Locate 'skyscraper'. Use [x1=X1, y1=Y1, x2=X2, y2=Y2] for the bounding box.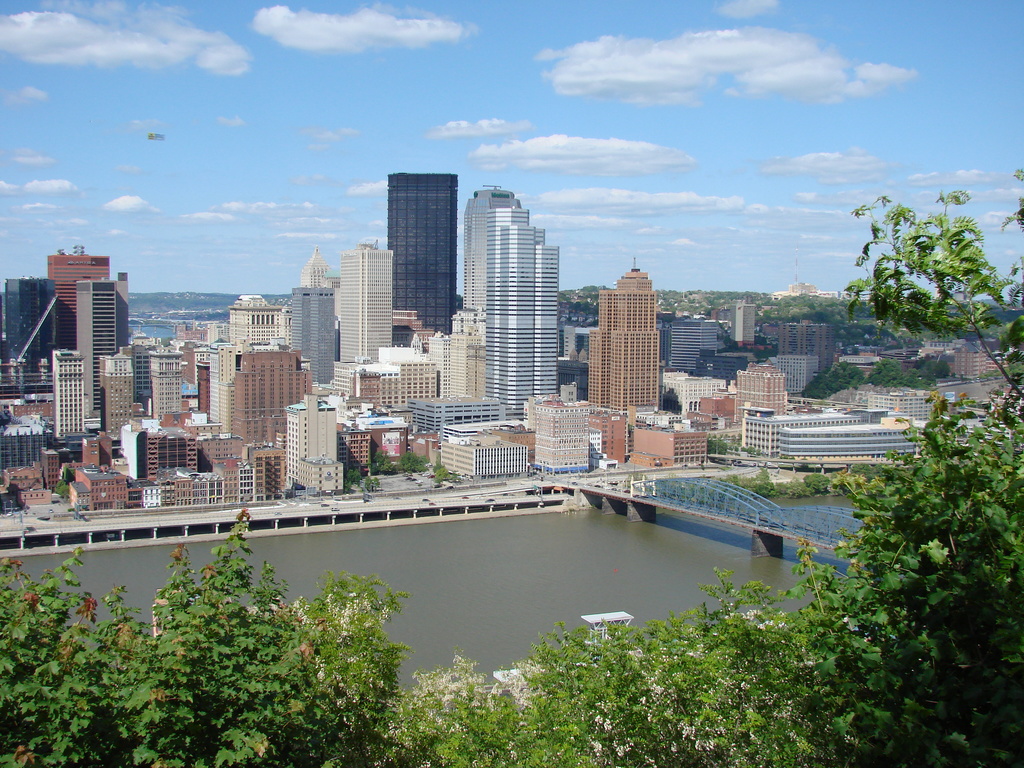
[x1=211, y1=344, x2=248, y2=420].
